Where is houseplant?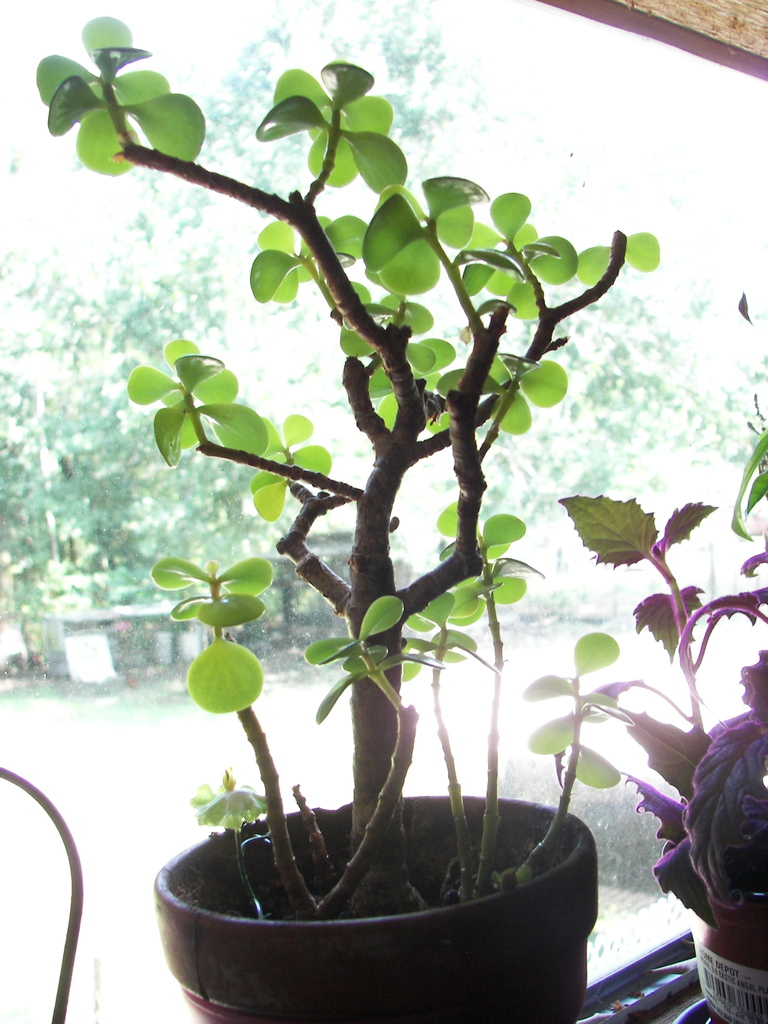
(34, 14, 660, 1023).
